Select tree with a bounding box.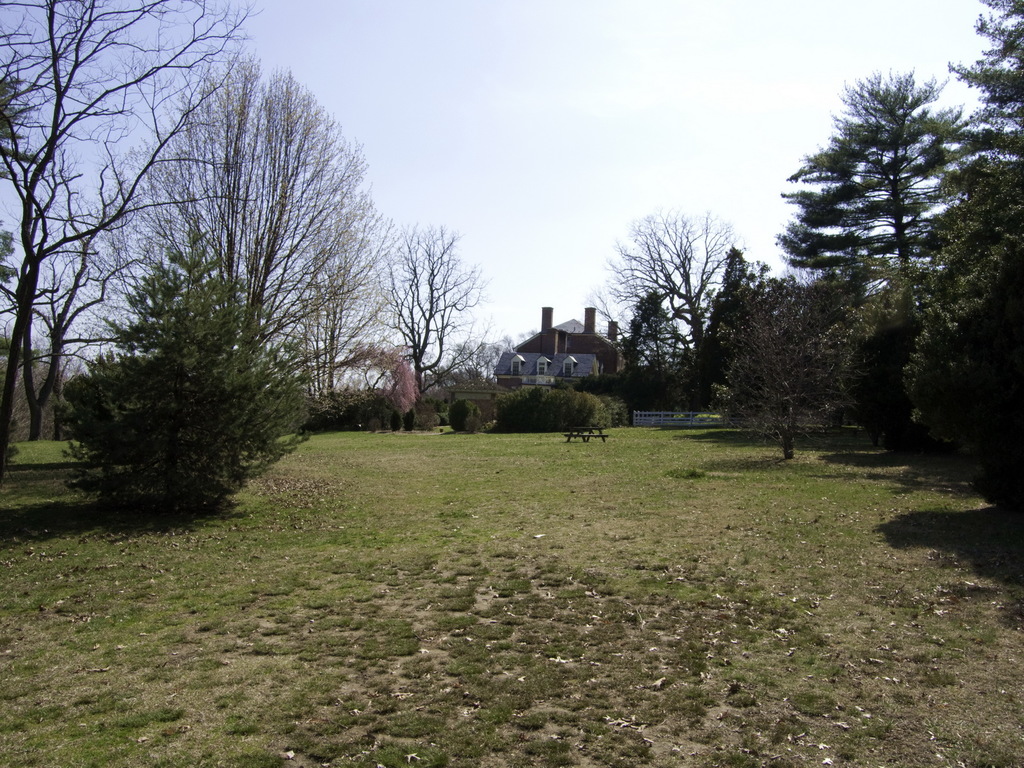
bbox(33, 52, 402, 437).
